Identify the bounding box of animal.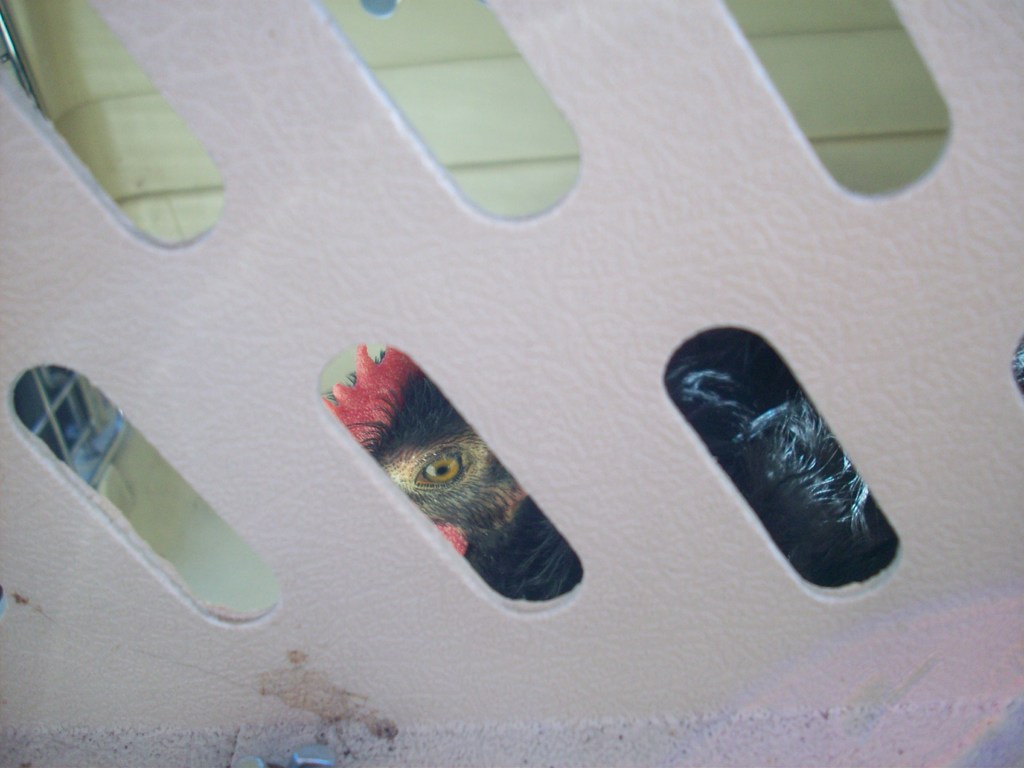
crop(319, 327, 897, 607).
